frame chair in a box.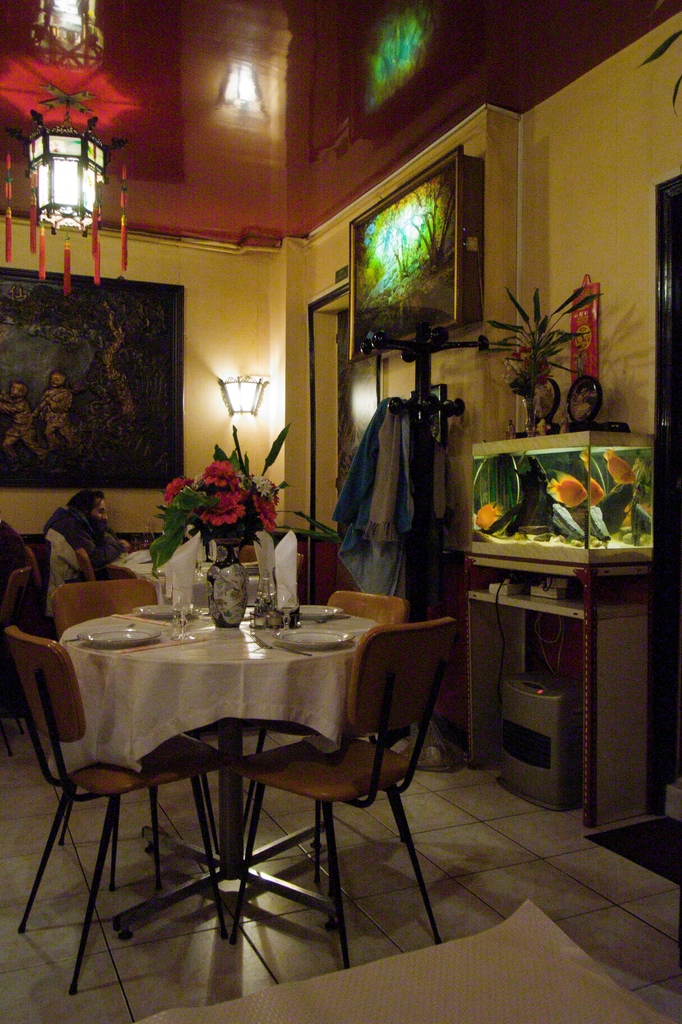
(left=52, top=575, right=227, bottom=890).
